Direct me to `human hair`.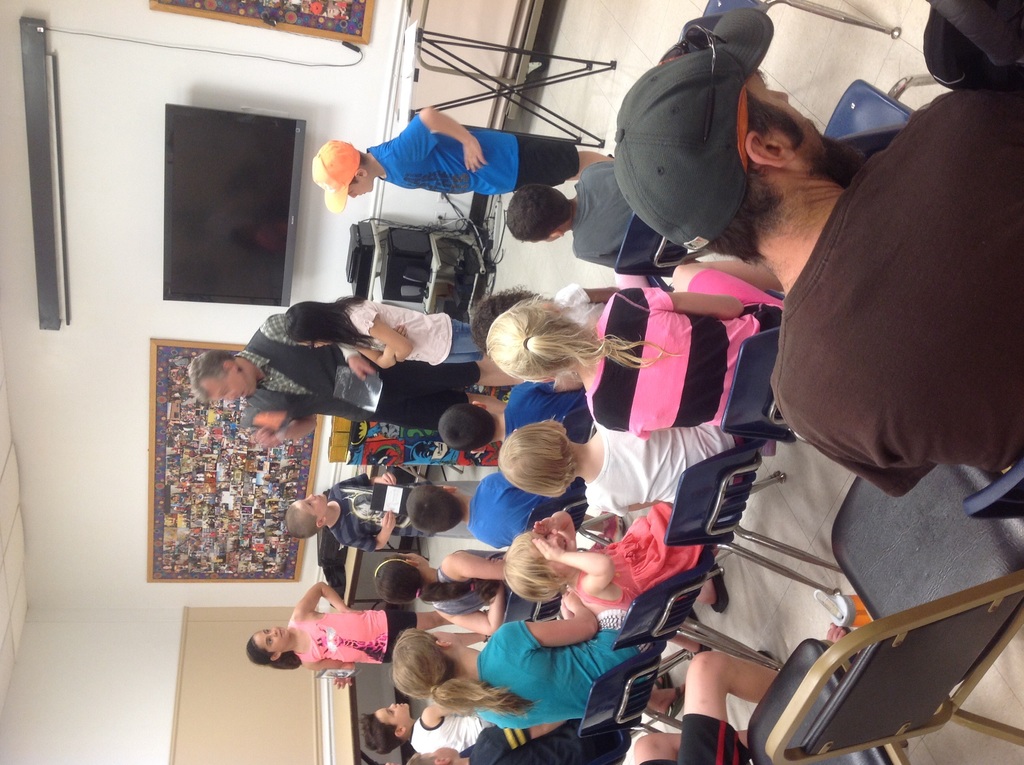
Direction: detection(408, 751, 437, 764).
